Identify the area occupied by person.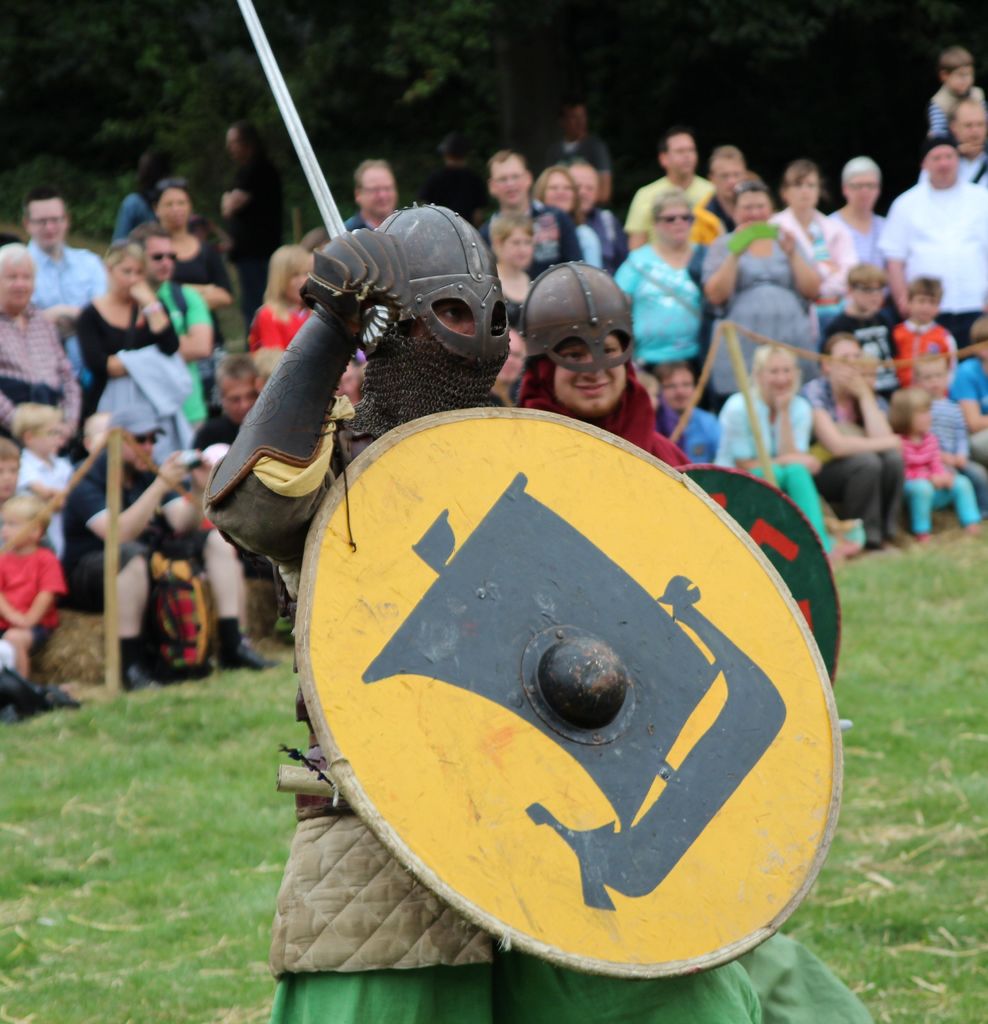
Area: [left=500, top=237, right=662, bottom=465].
